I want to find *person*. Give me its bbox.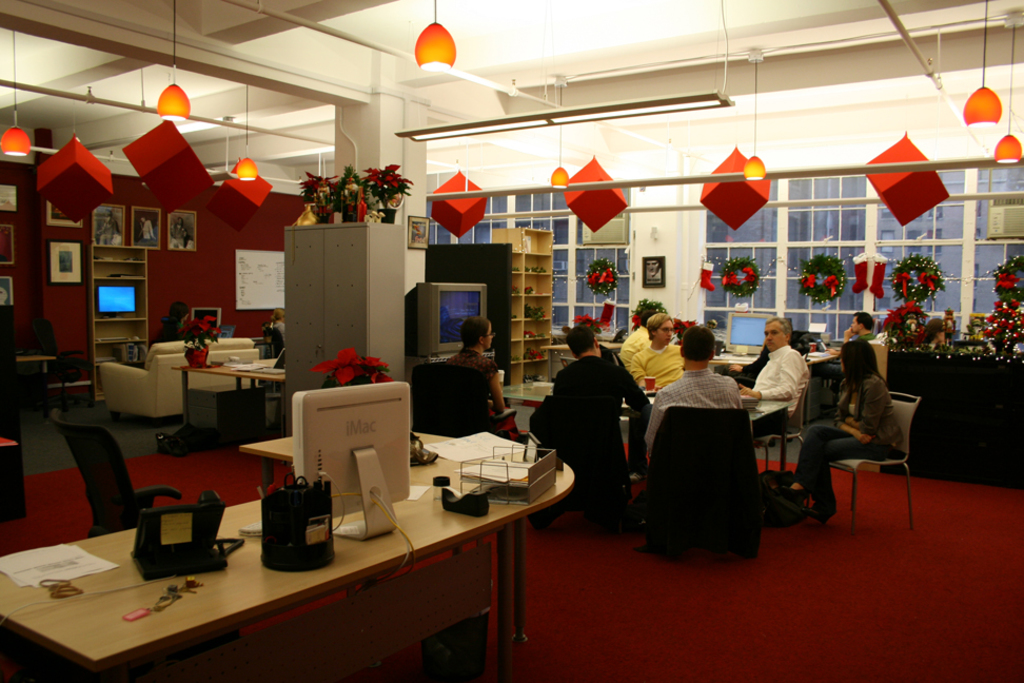
region(269, 310, 284, 343).
